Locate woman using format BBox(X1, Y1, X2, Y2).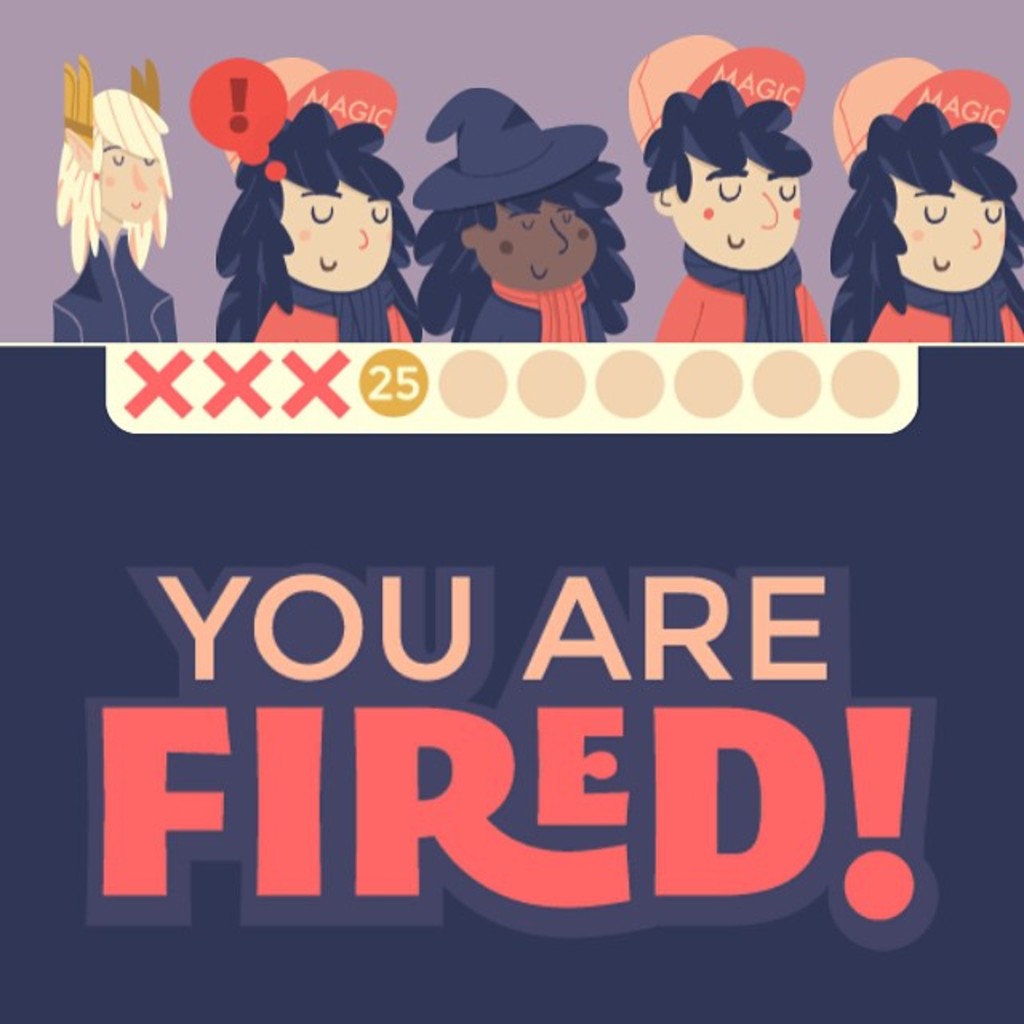
BBox(51, 53, 178, 344).
